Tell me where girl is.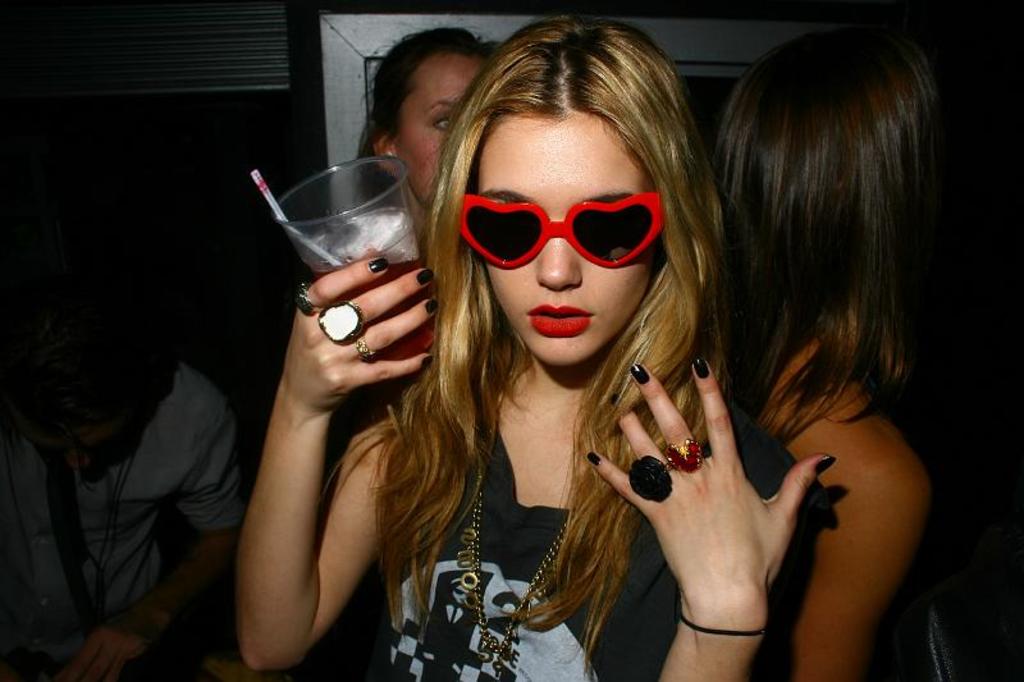
girl is at left=233, top=15, right=840, bottom=681.
